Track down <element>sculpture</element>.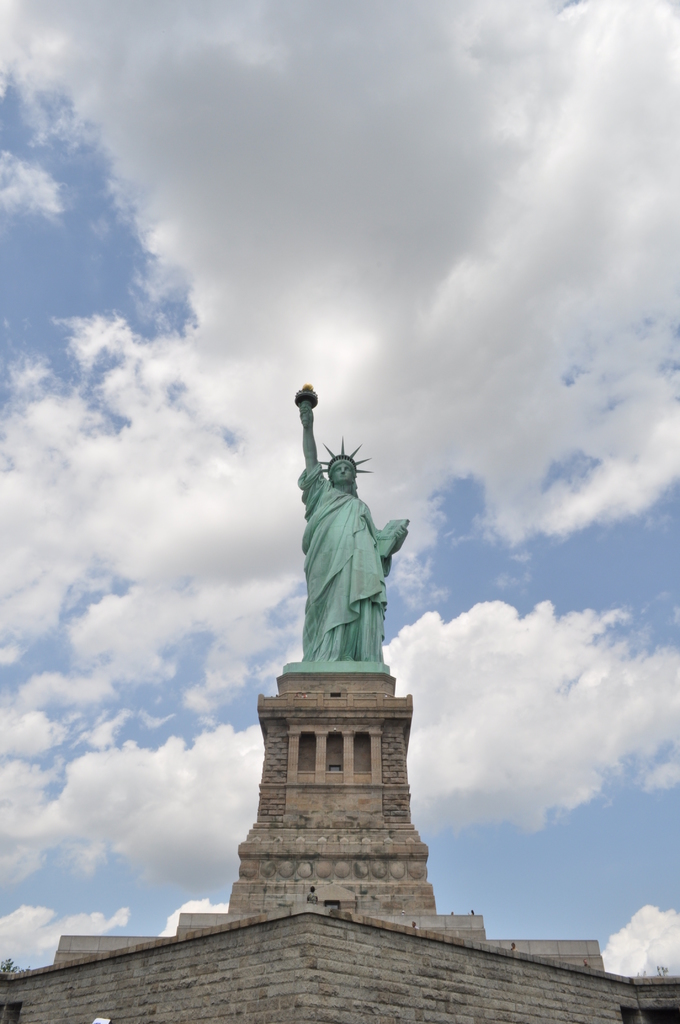
Tracked to 280 399 418 712.
